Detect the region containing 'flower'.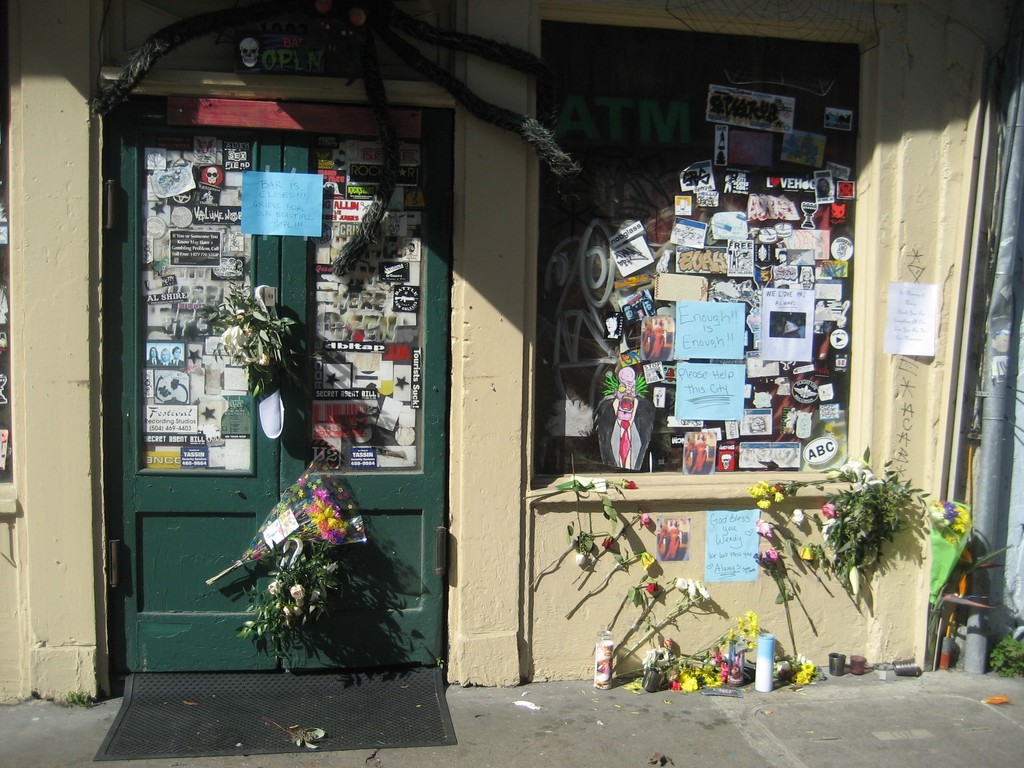
<box>600,532,614,549</box>.
